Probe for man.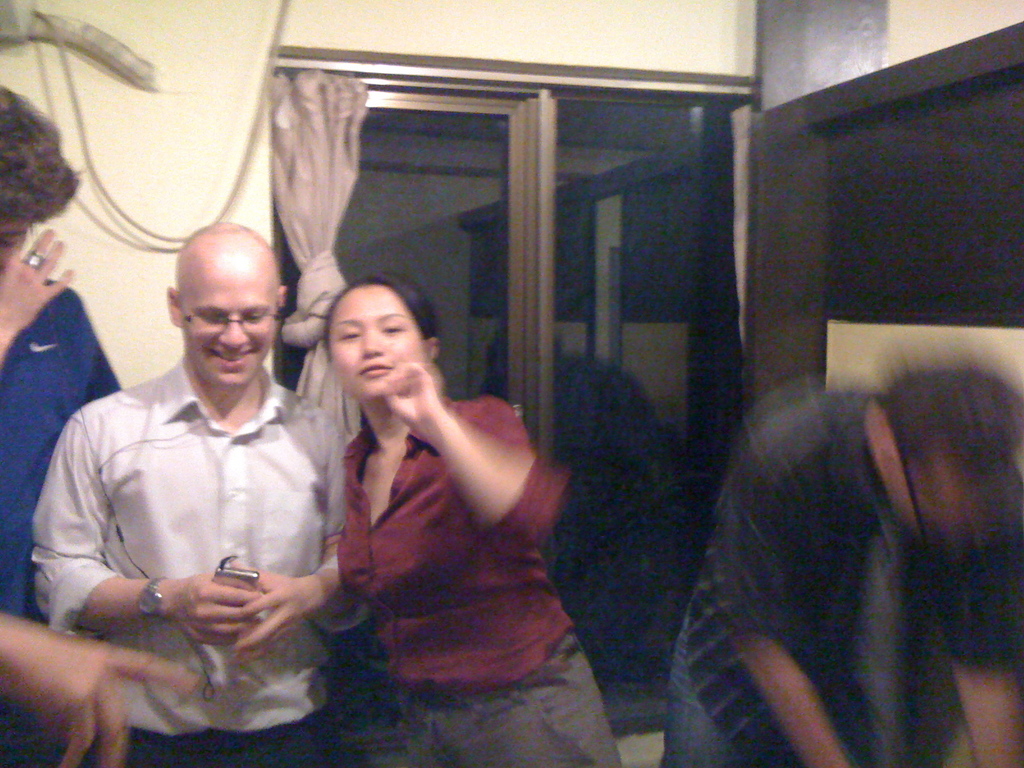
Probe result: box=[665, 367, 1023, 767].
